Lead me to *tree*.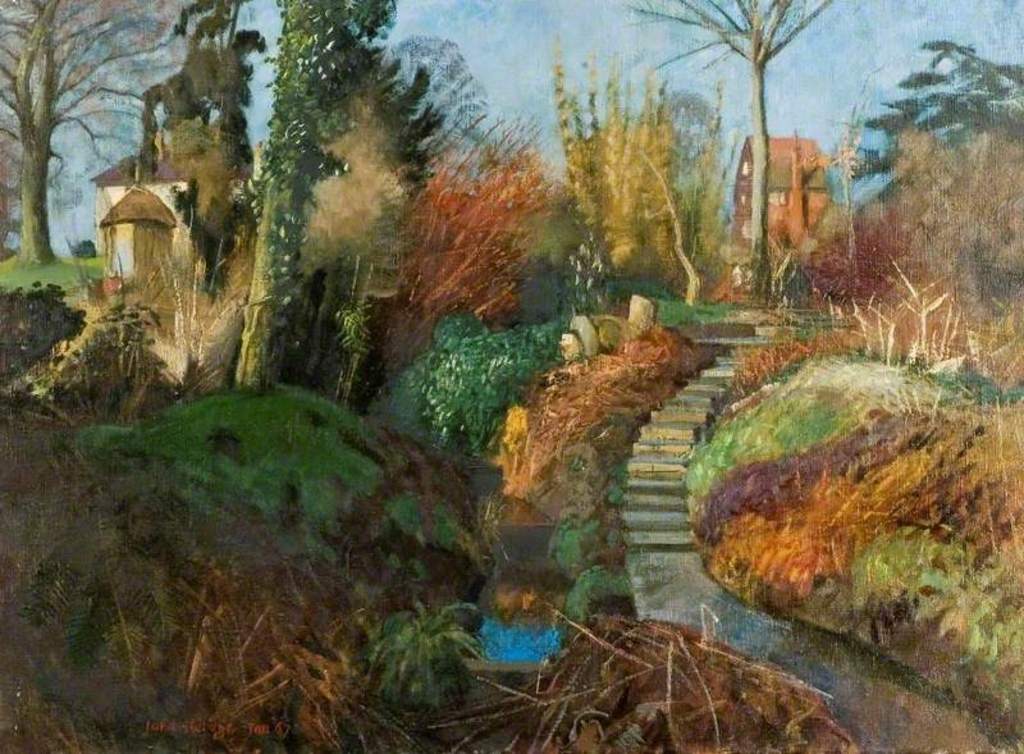
Lead to region(0, 0, 186, 270).
